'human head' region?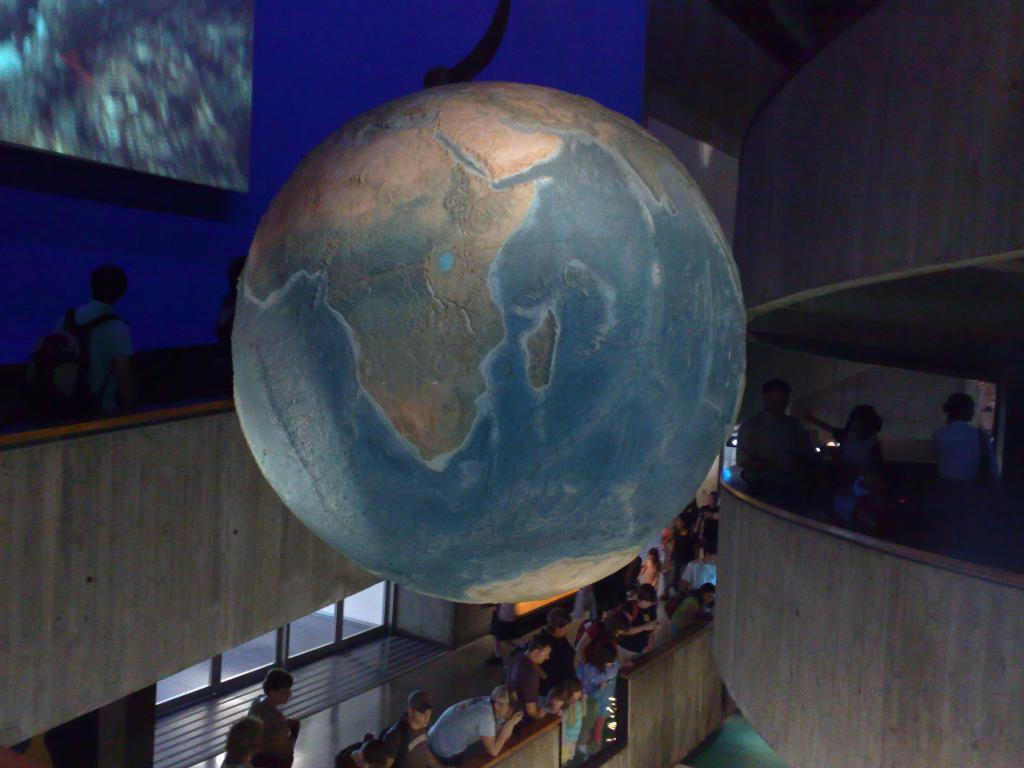
(x1=404, y1=688, x2=438, y2=726)
